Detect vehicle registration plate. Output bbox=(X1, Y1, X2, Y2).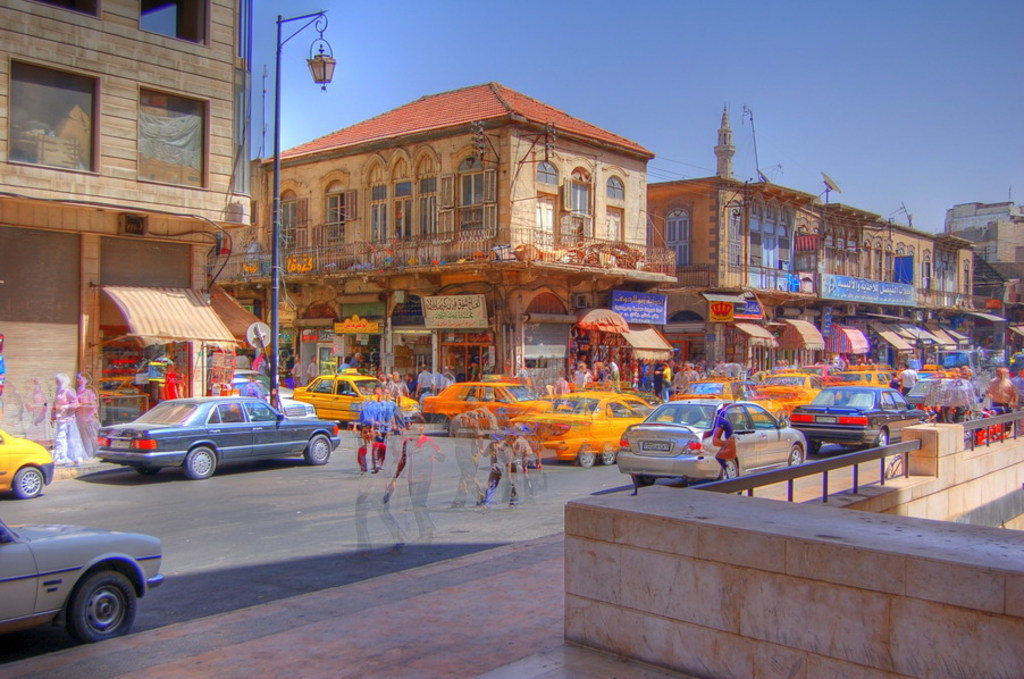
bbox=(643, 442, 668, 450).
